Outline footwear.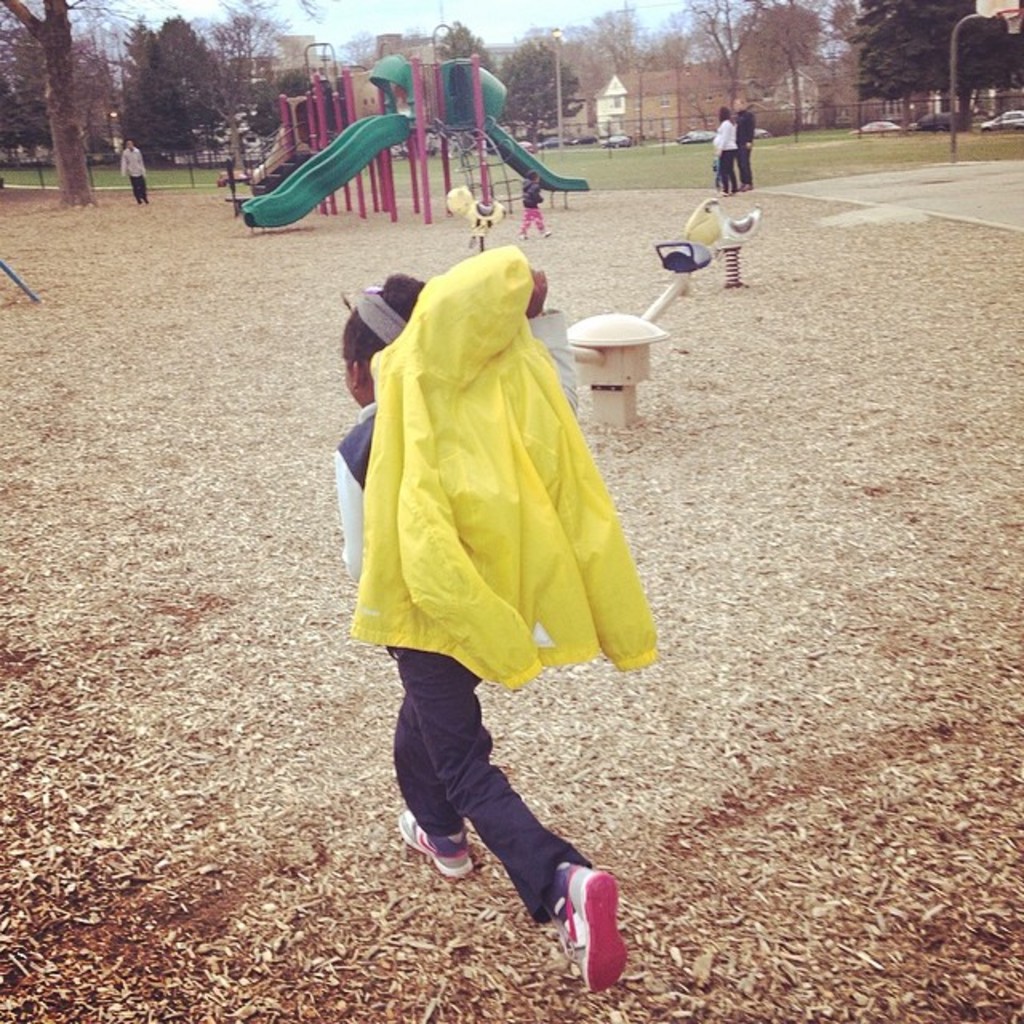
Outline: detection(717, 192, 726, 197).
